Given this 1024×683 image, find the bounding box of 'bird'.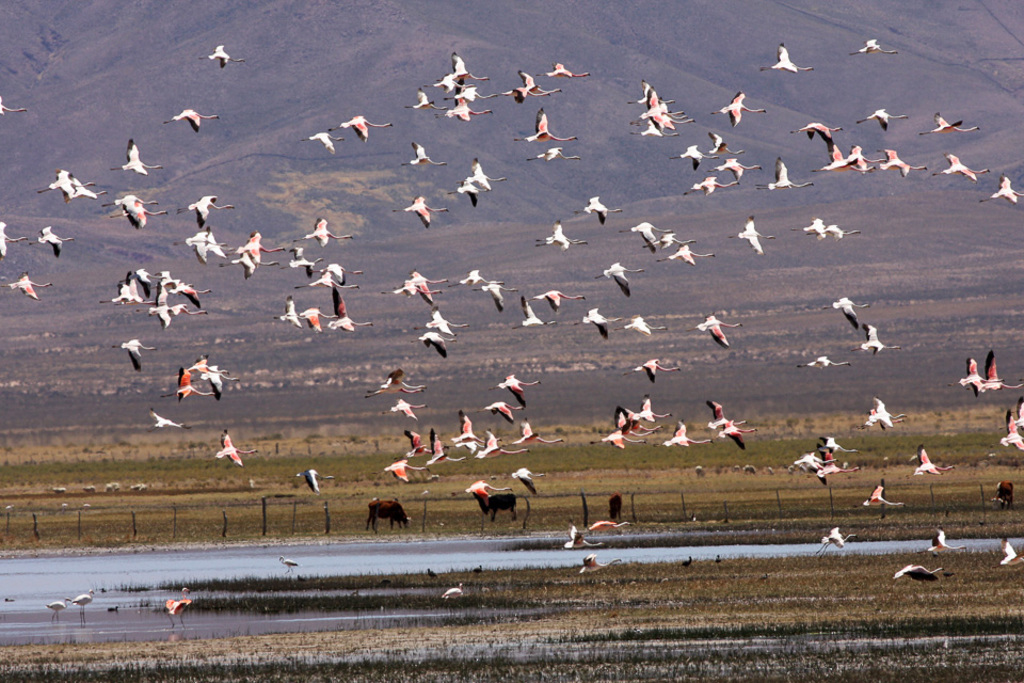
758 571 770 581.
